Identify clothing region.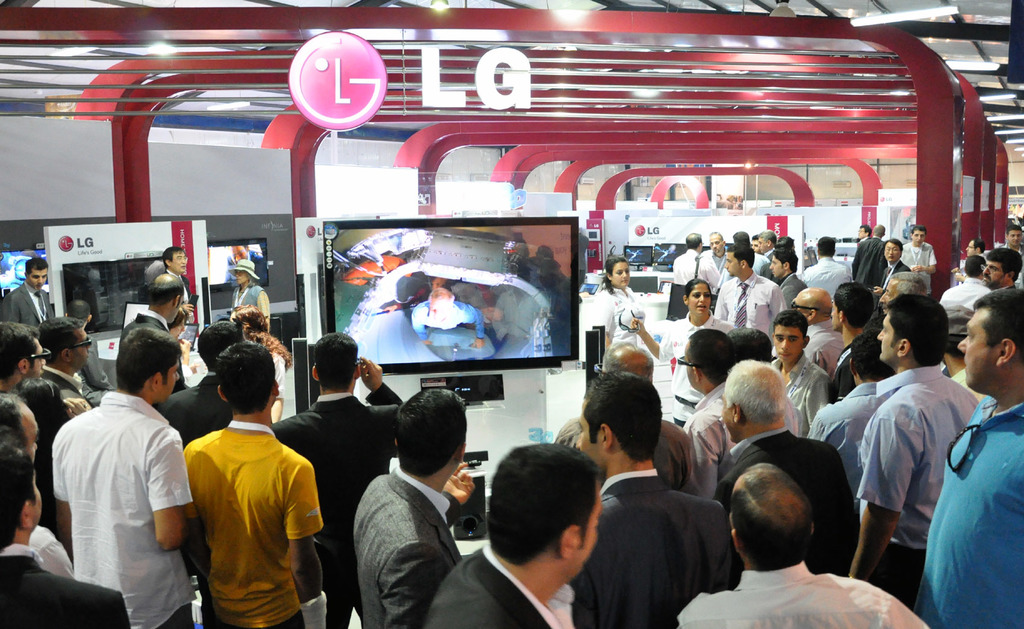
Region: x1=852 y1=233 x2=873 y2=288.
